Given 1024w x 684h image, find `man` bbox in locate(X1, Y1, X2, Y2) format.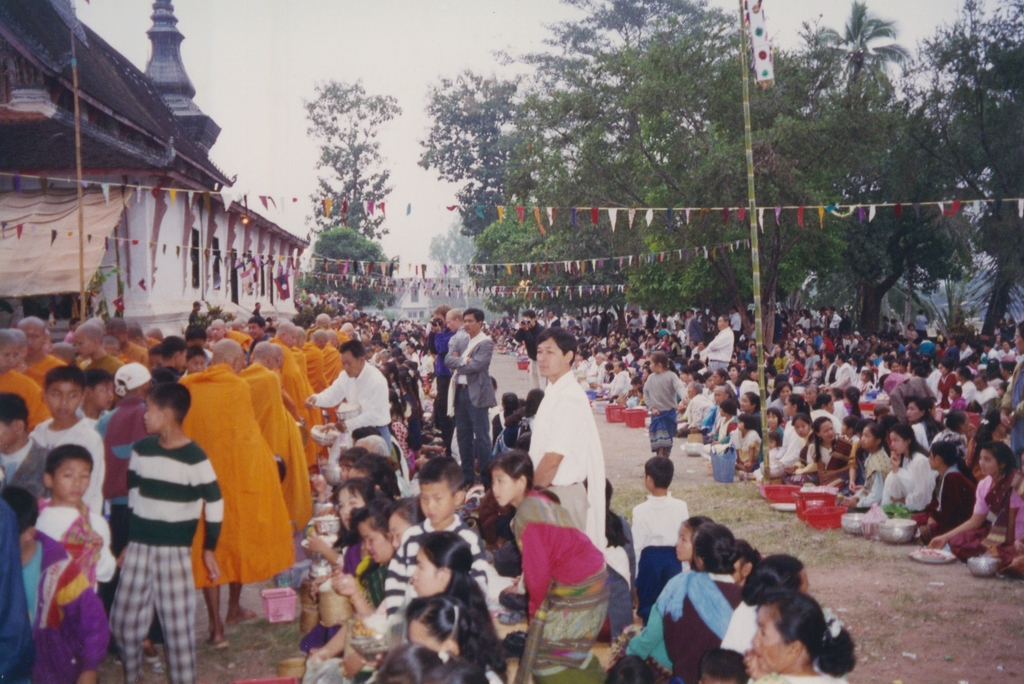
locate(700, 315, 735, 370).
